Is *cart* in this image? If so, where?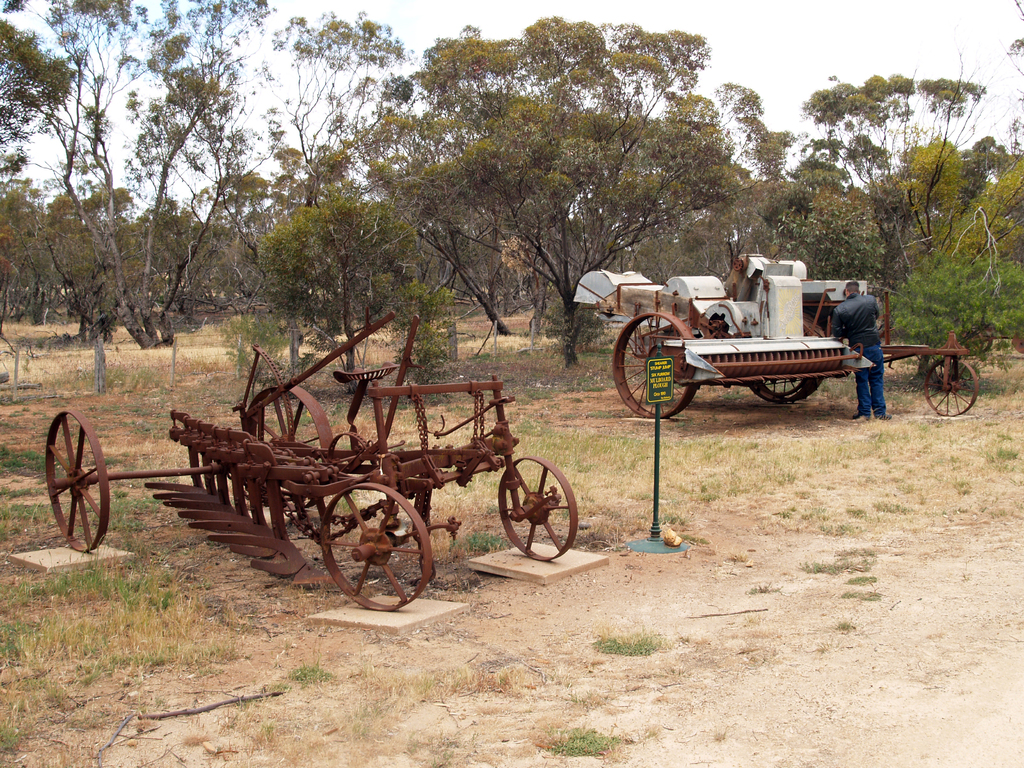
Yes, at <region>47, 309, 579, 611</region>.
